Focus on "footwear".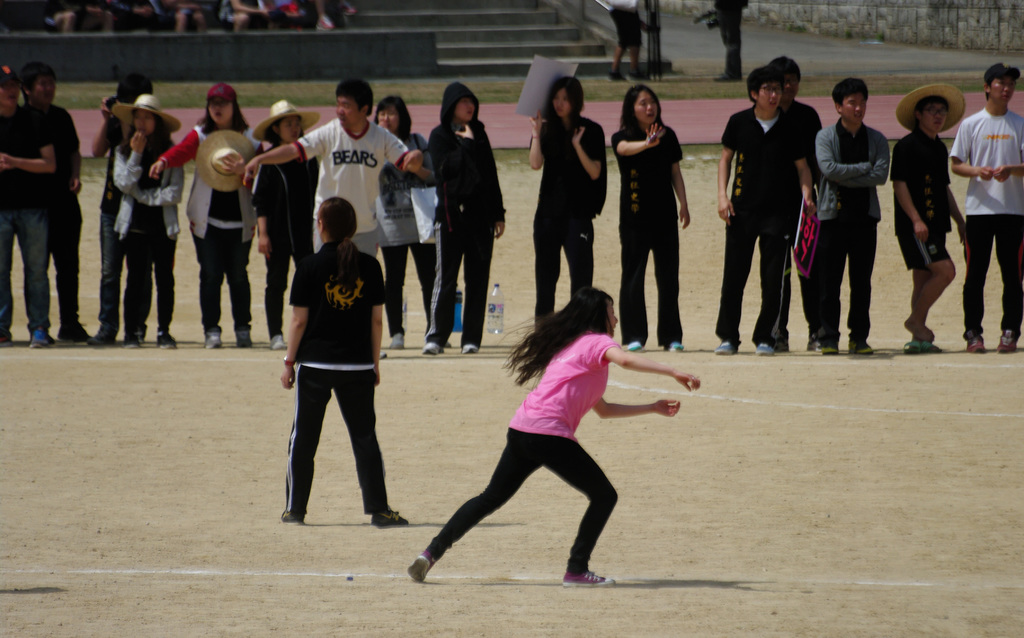
Focused at locate(752, 339, 776, 356).
